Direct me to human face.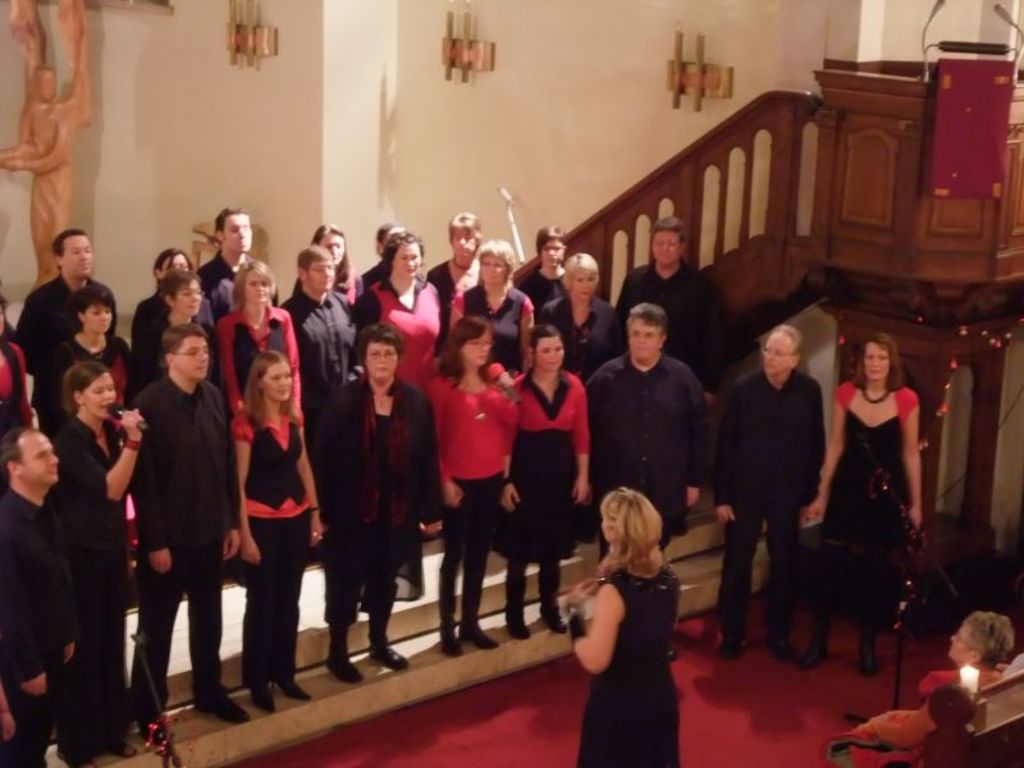
Direction: rect(652, 232, 681, 265).
